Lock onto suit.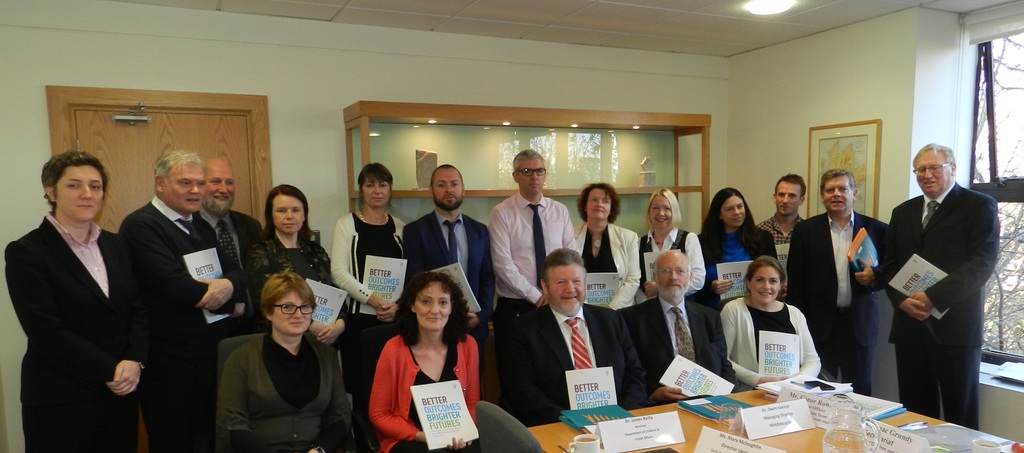
Locked: x1=503 y1=302 x2=649 y2=425.
